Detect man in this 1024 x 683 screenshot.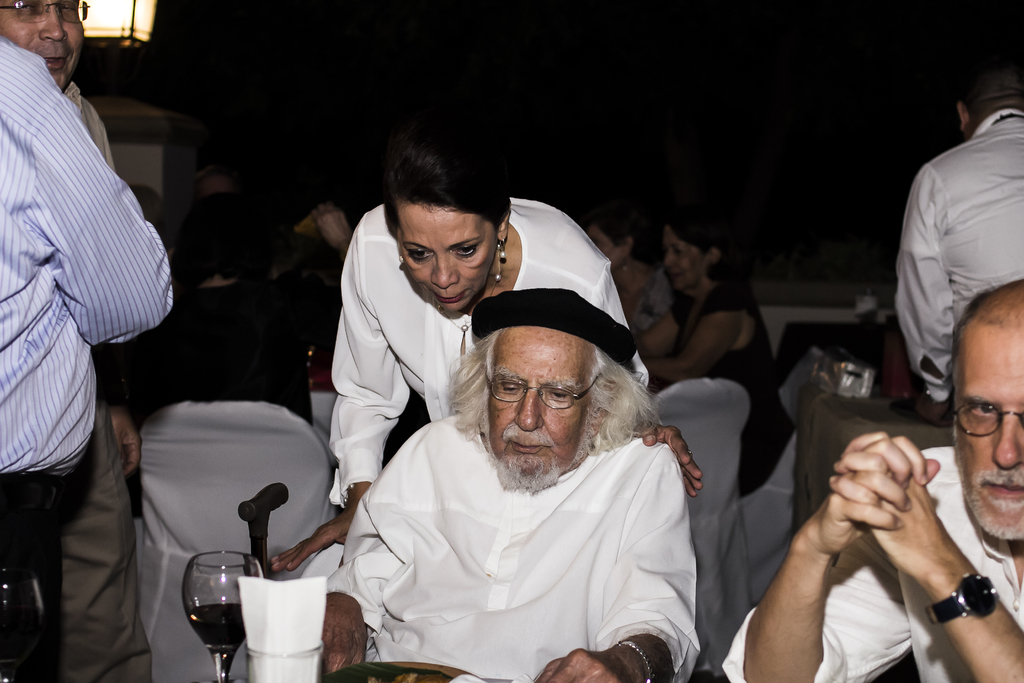
Detection: 321, 285, 701, 682.
